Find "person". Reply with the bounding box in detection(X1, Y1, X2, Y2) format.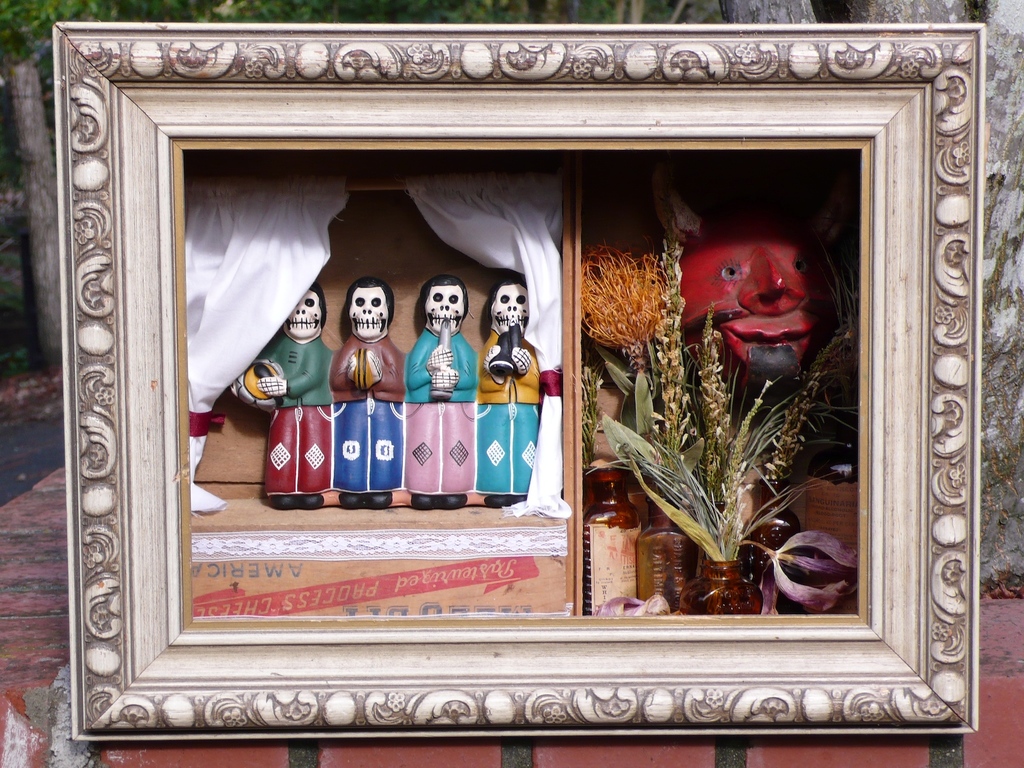
detection(328, 275, 404, 506).
